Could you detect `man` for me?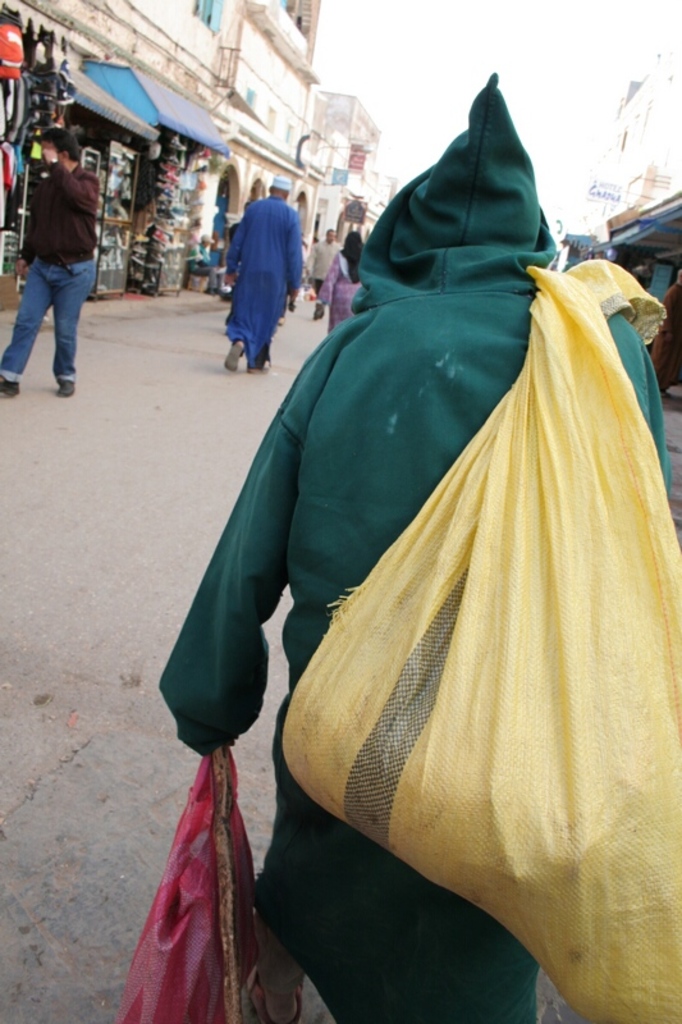
Detection result: [156, 73, 672, 1023].
